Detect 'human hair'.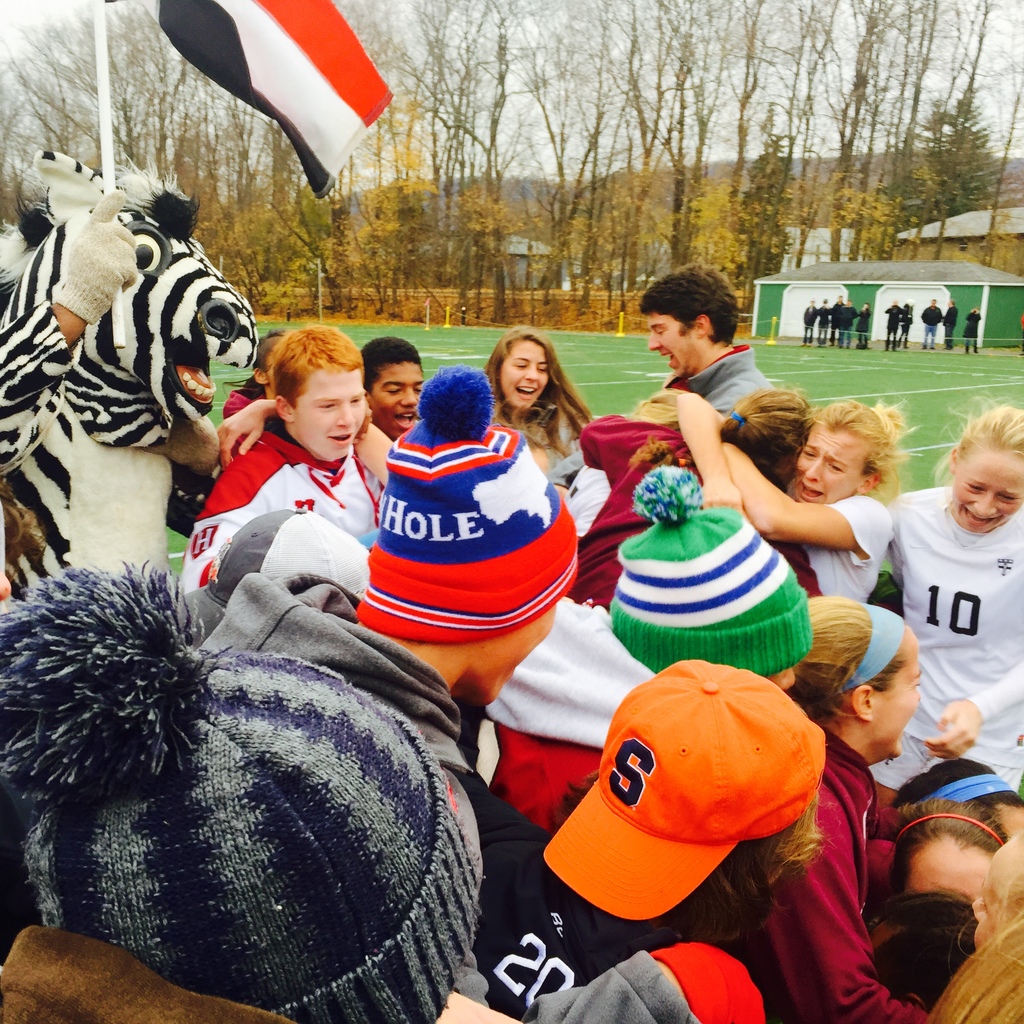
Detected at <bbox>801, 398, 906, 477</bbox>.
